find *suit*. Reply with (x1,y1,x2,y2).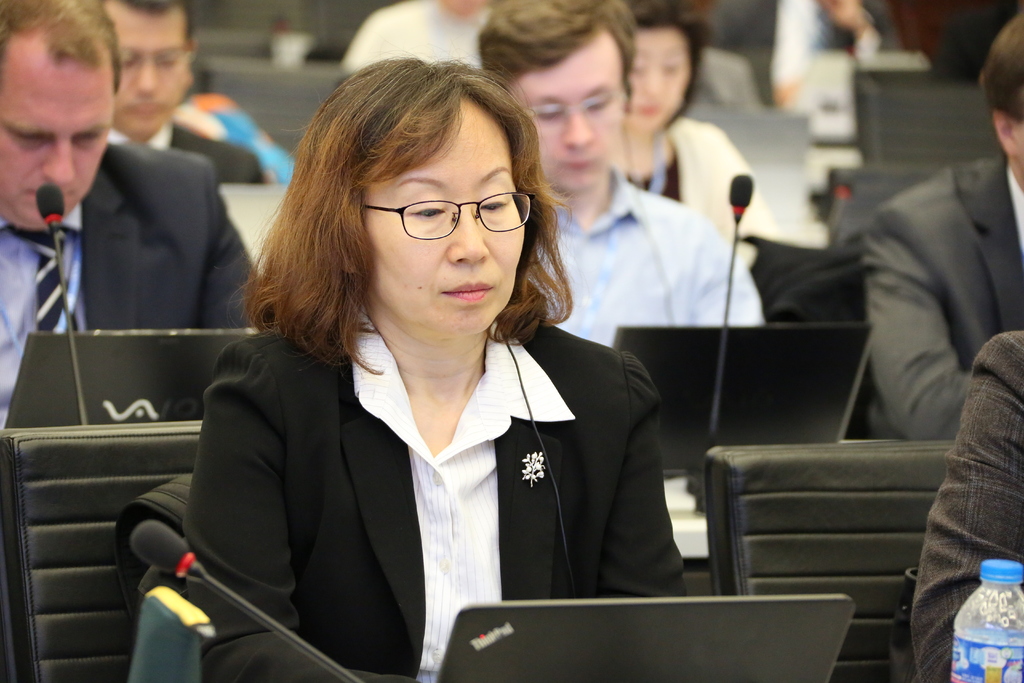
(106,115,268,184).
